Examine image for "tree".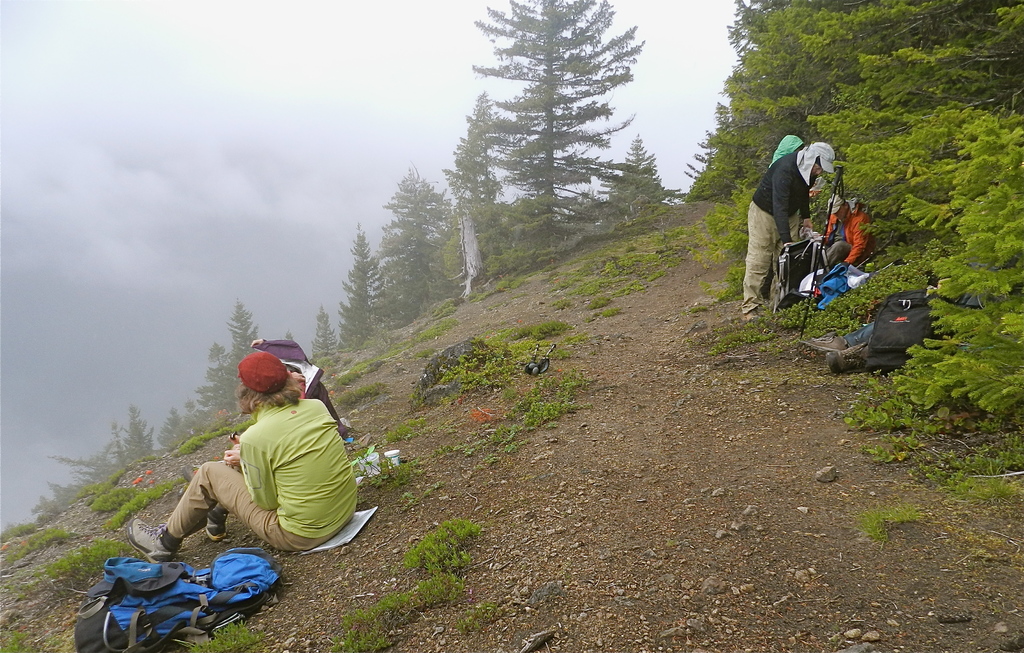
Examination result: x1=33 y1=404 x2=156 y2=513.
